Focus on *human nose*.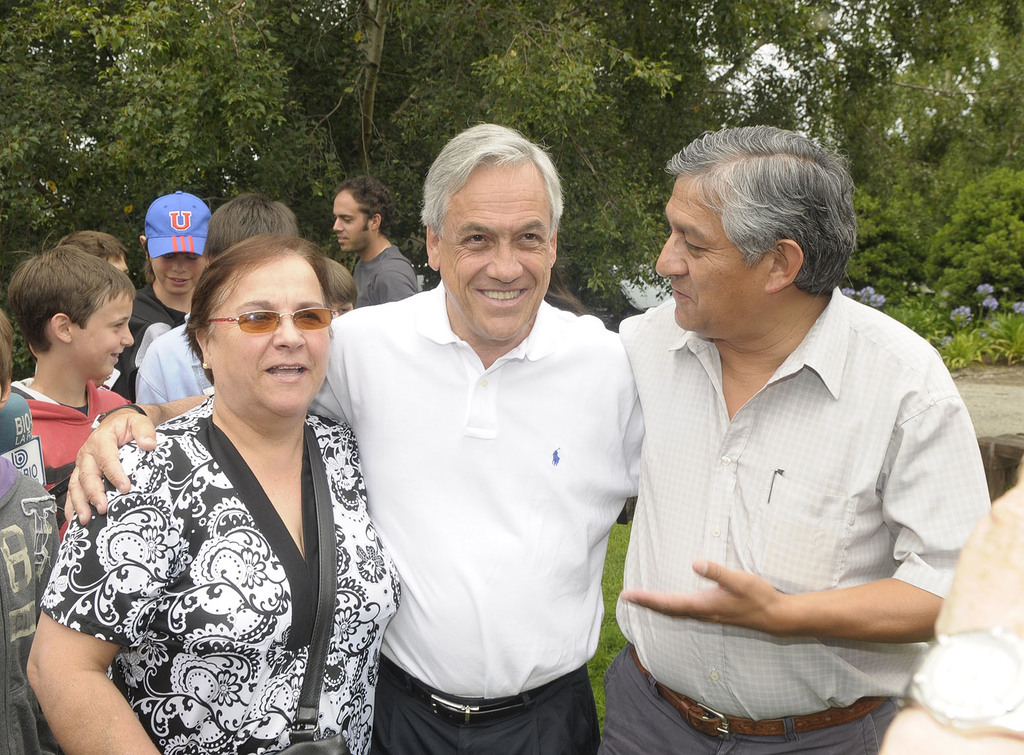
Focused at Rect(122, 326, 136, 352).
